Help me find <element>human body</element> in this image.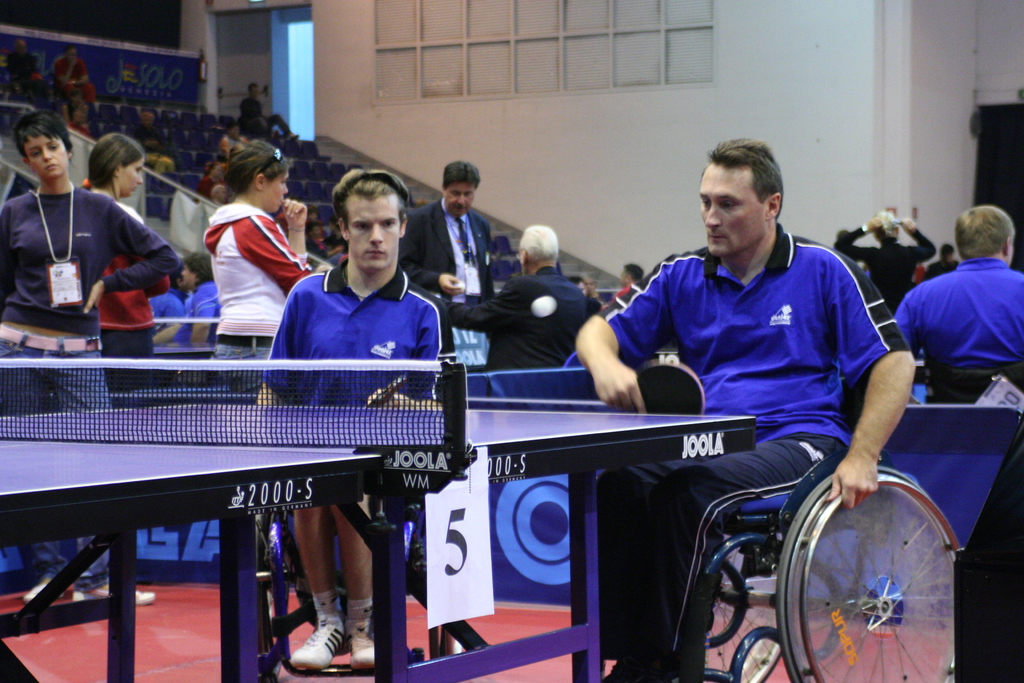
Found it: (x1=252, y1=267, x2=459, y2=675).
